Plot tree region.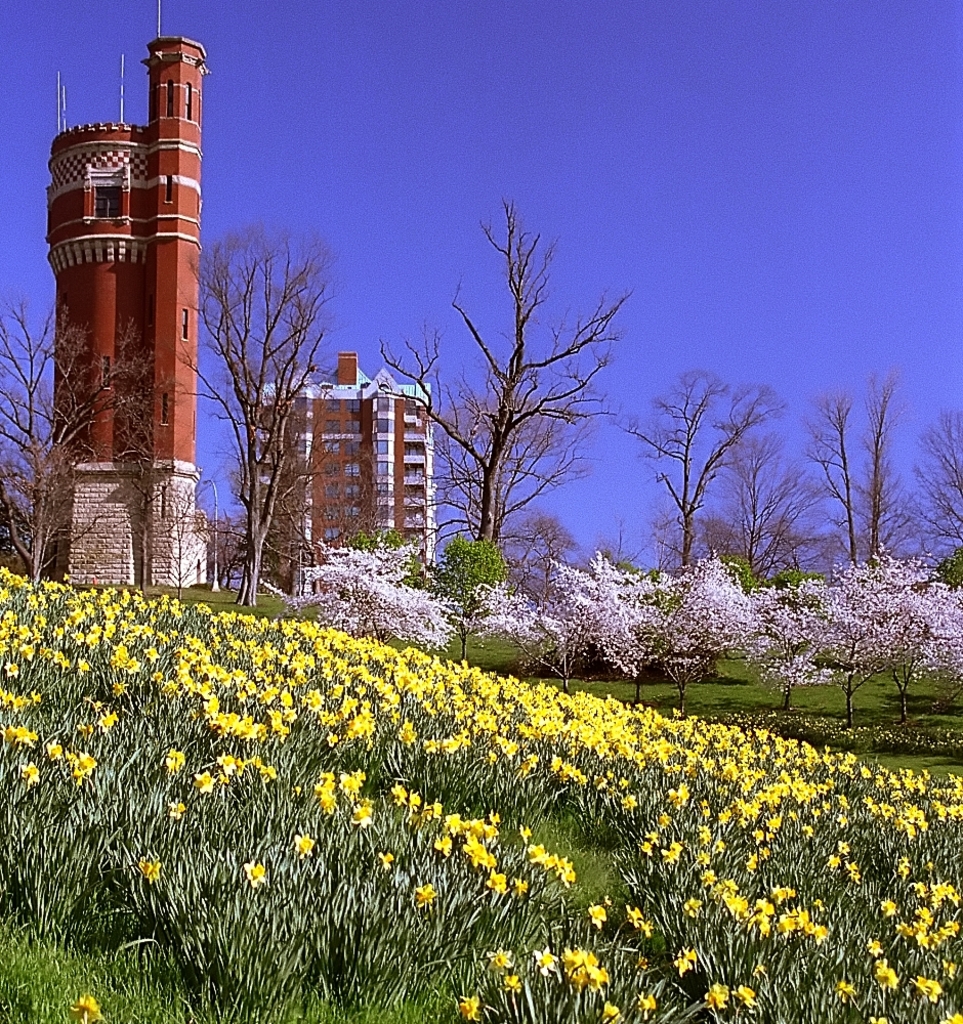
Plotted at [x1=437, y1=173, x2=639, y2=607].
